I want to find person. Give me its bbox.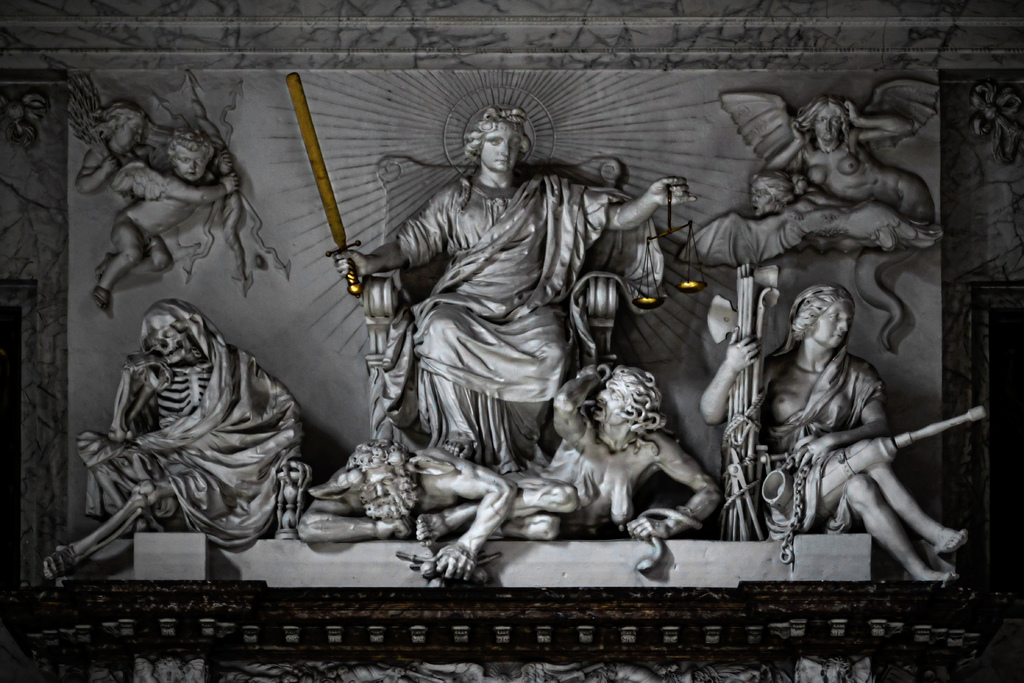
select_region(746, 169, 942, 259).
